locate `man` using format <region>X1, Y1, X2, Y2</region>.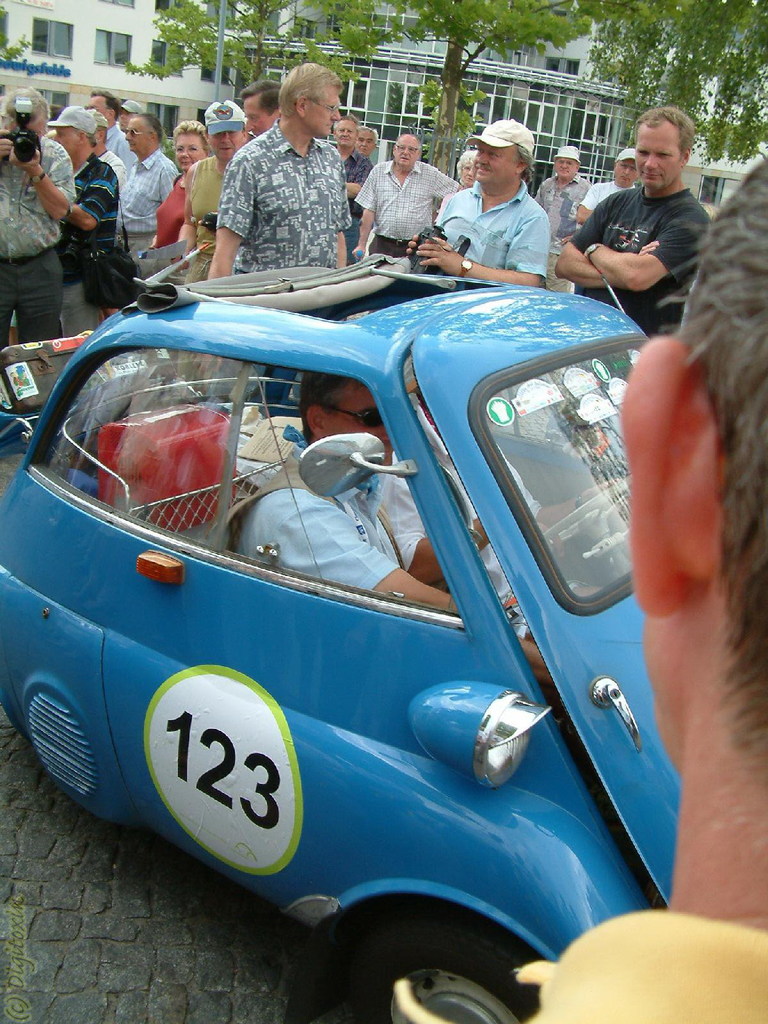
<region>172, 99, 248, 399</region>.
